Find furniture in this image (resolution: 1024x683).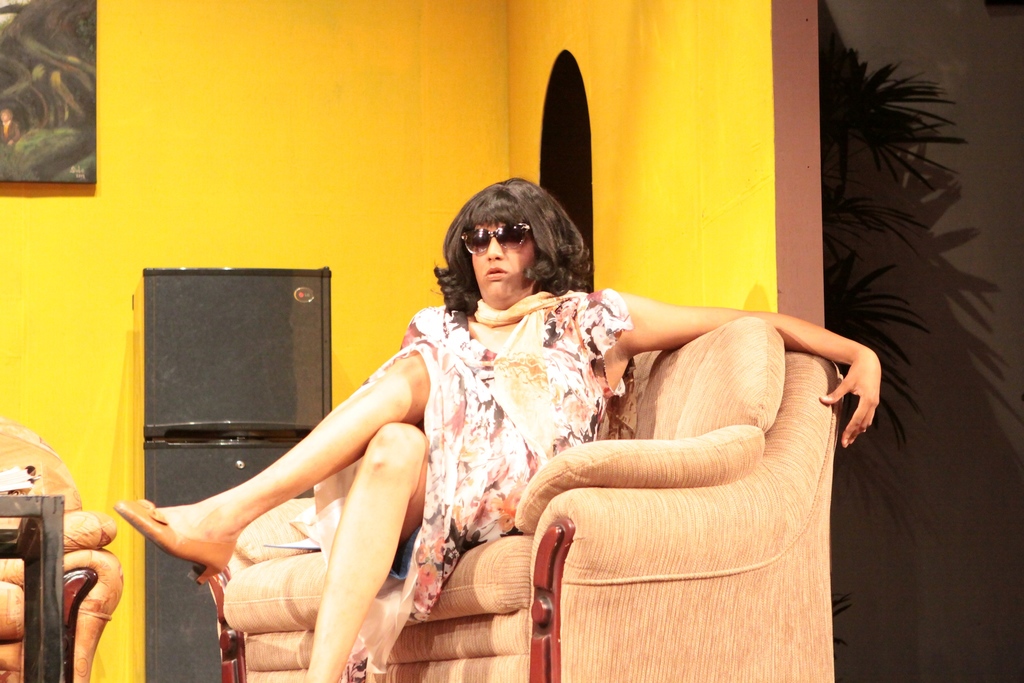
0 496 65 681.
